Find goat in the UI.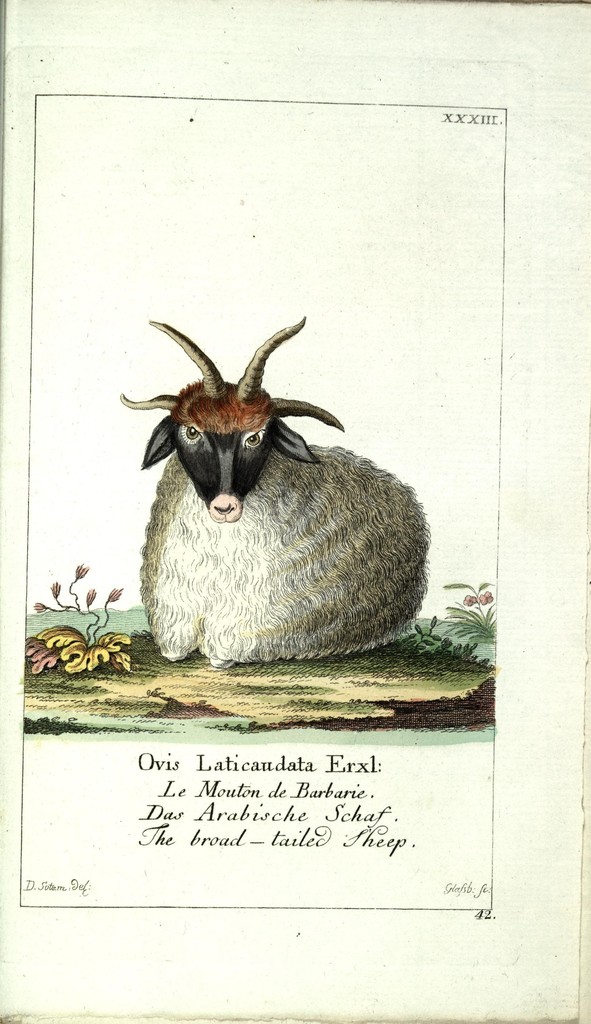
UI element at 109 318 440 655.
